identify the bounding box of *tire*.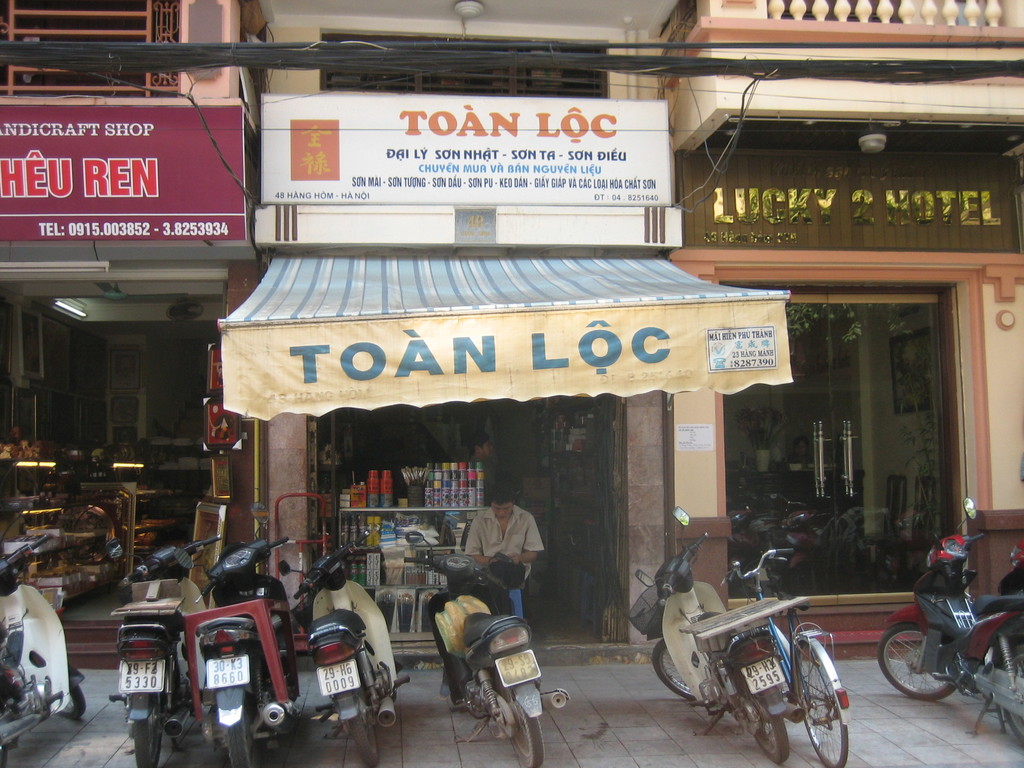
crop(1002, 644, 1023, 744).
